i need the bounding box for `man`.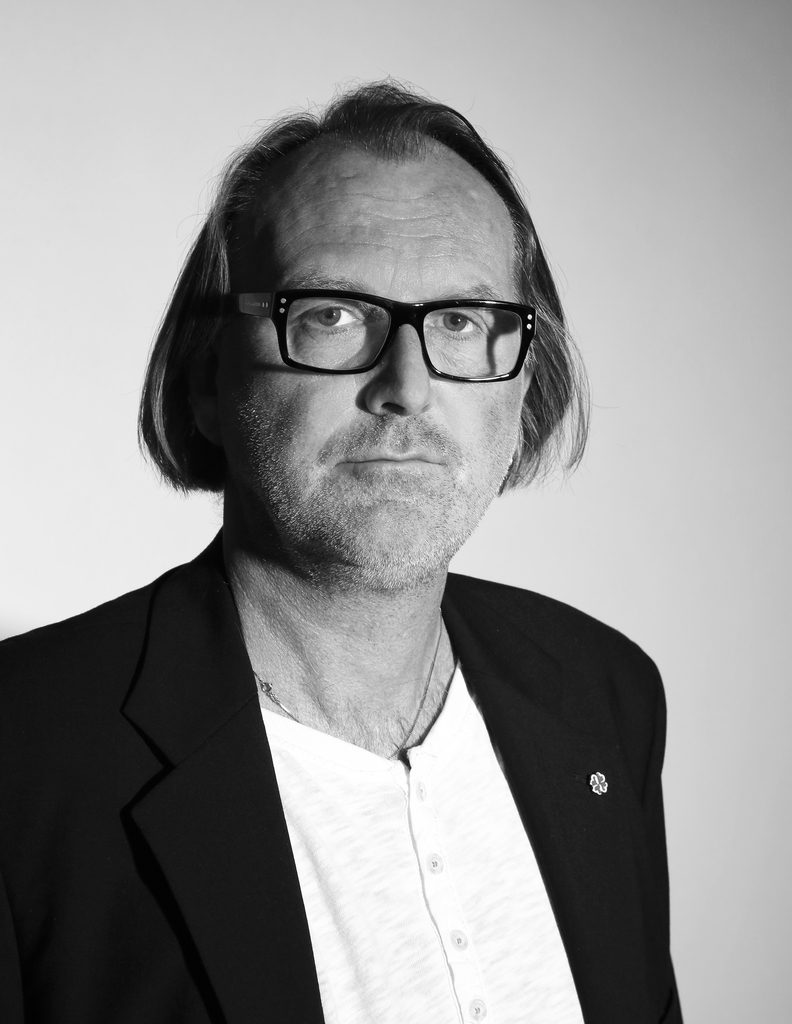
Here it is: pyautogui.locateOnScreen(0, 67, 689, 1023).
